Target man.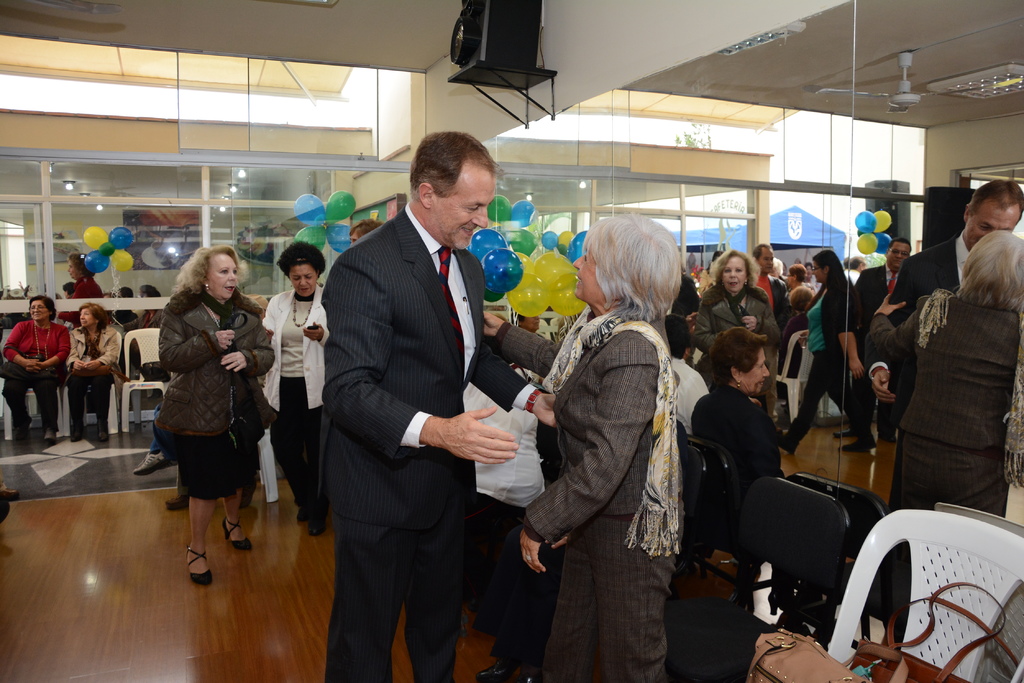
Target region: detection(296, 121, 537, 677).
